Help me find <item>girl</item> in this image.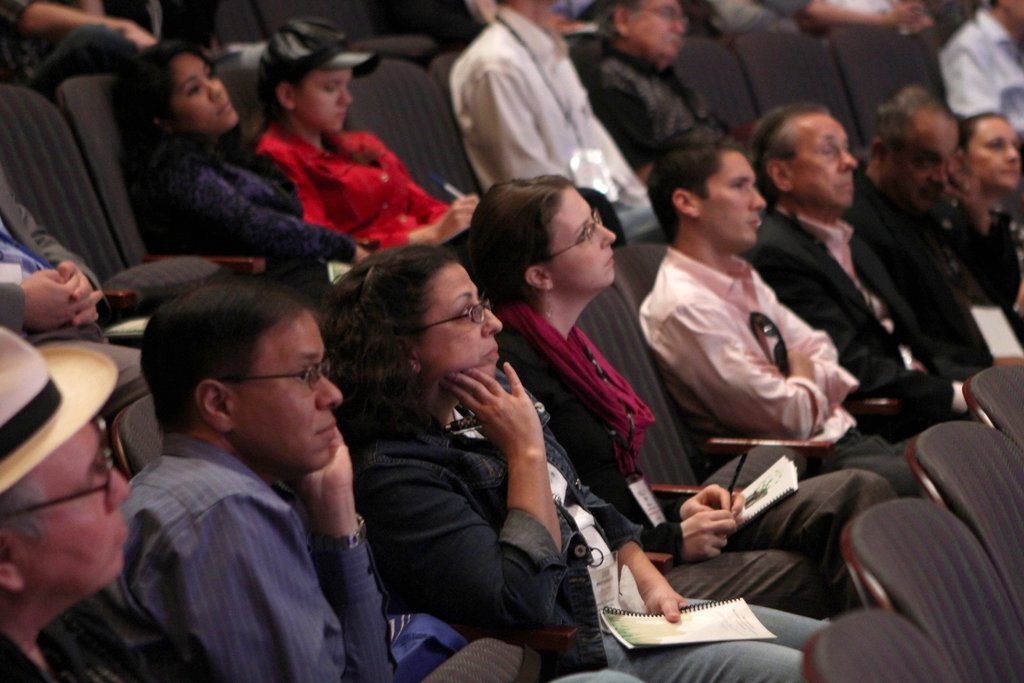
Found it: box(241, 30, 485, 253).
